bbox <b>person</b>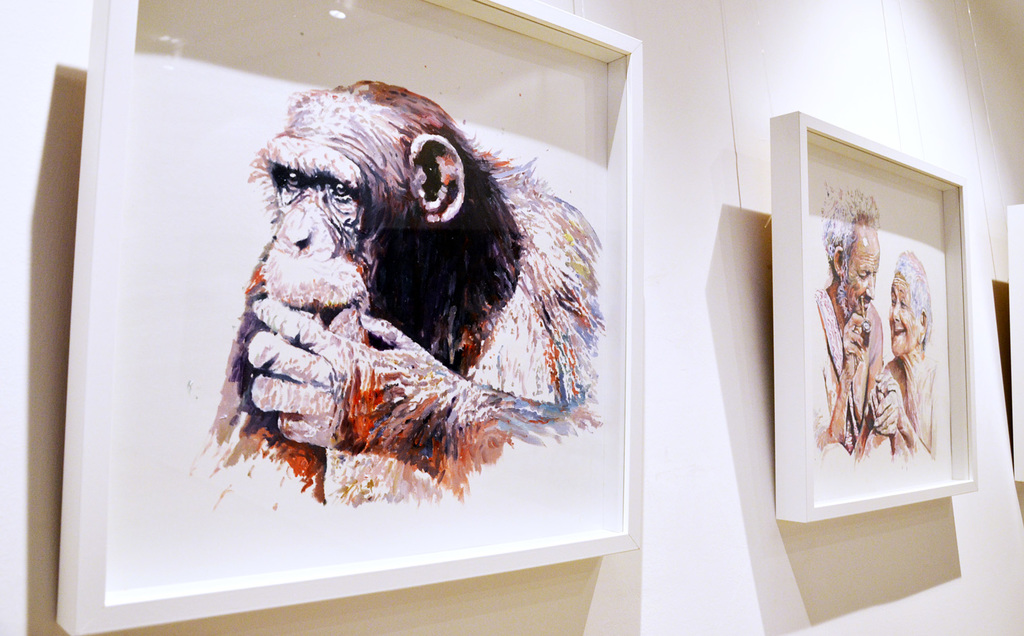
region(866, 247, 949, 465)
